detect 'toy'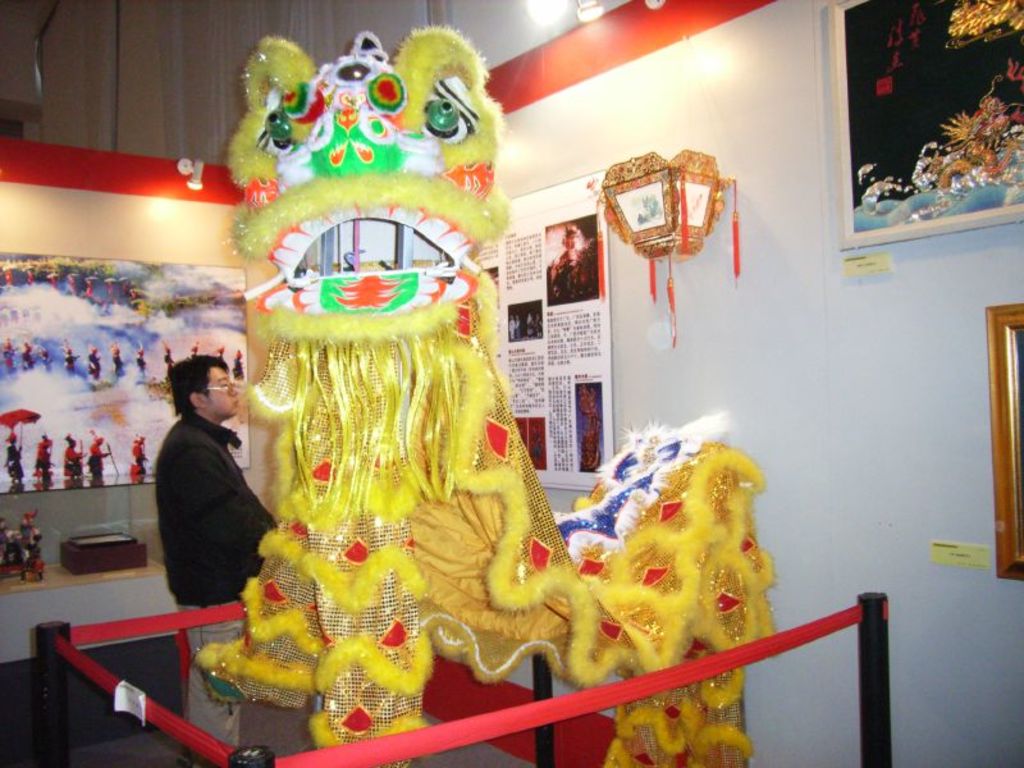
(x1=26, y1=506, x2=45, y2=579)
